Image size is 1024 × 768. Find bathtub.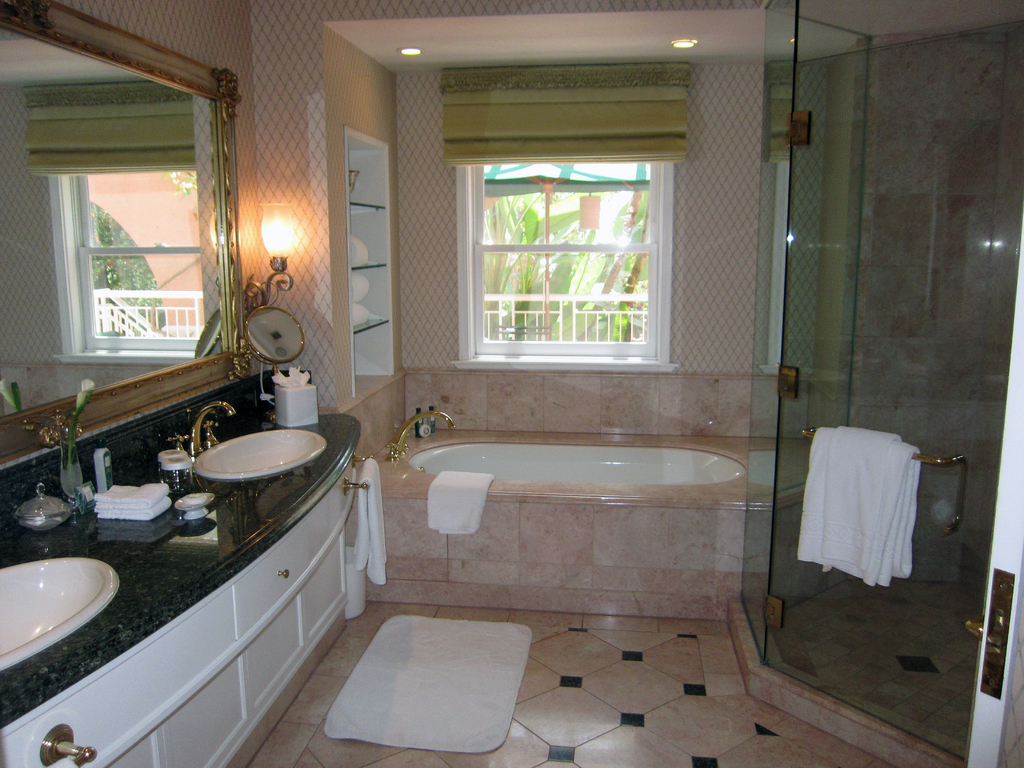
(left=359, top=409, right=836, bottom=620).
